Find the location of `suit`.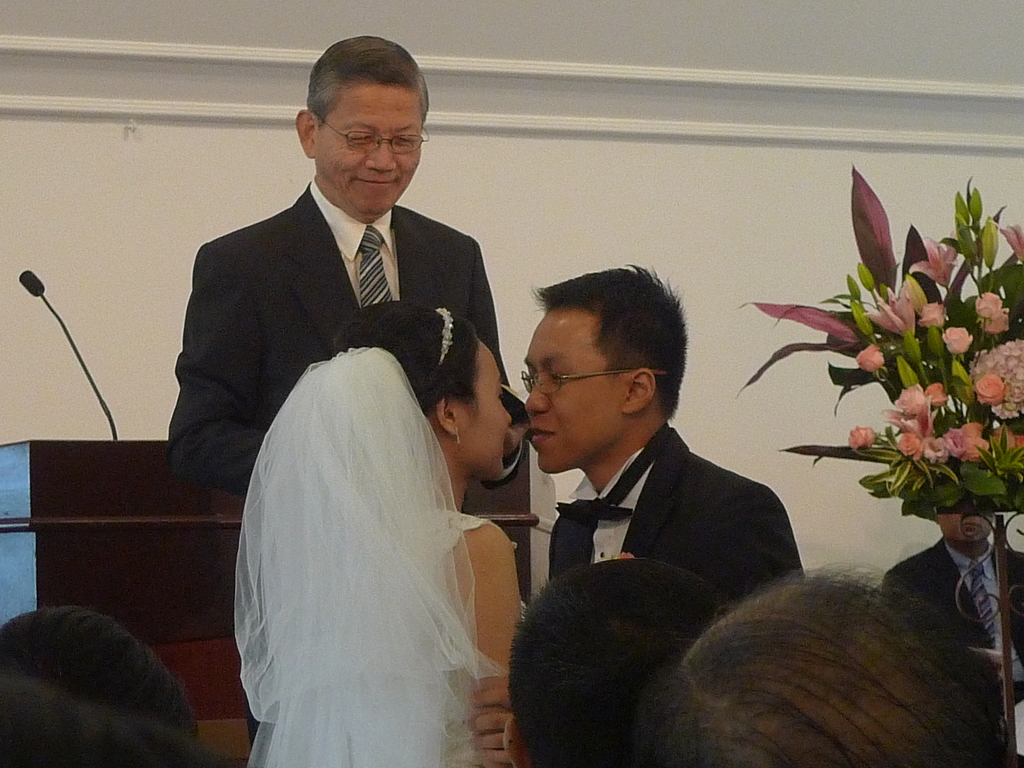
Location: left=546, top=424, right=812, bottom=610.
